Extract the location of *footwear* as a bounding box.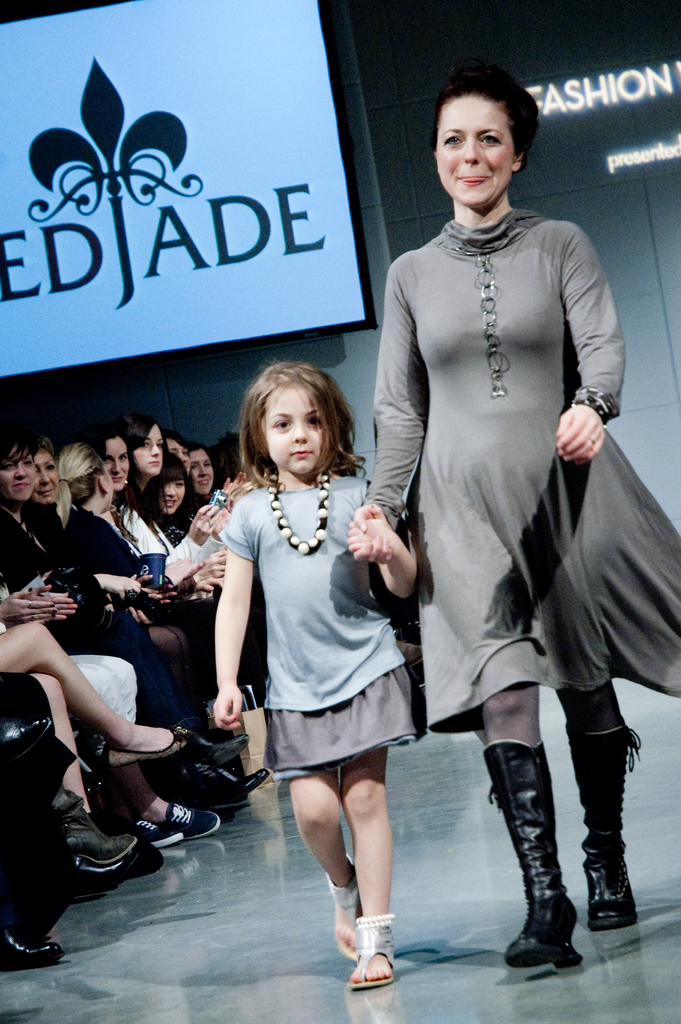
475,736,595,961.
